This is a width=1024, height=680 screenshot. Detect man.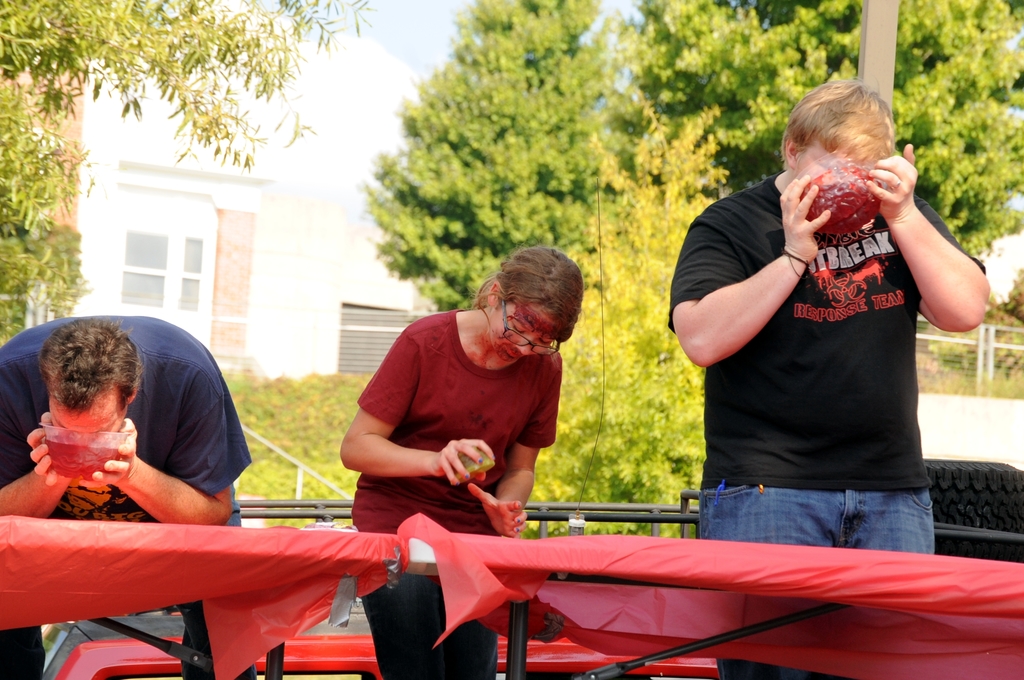
0, 314, 253, 515.
